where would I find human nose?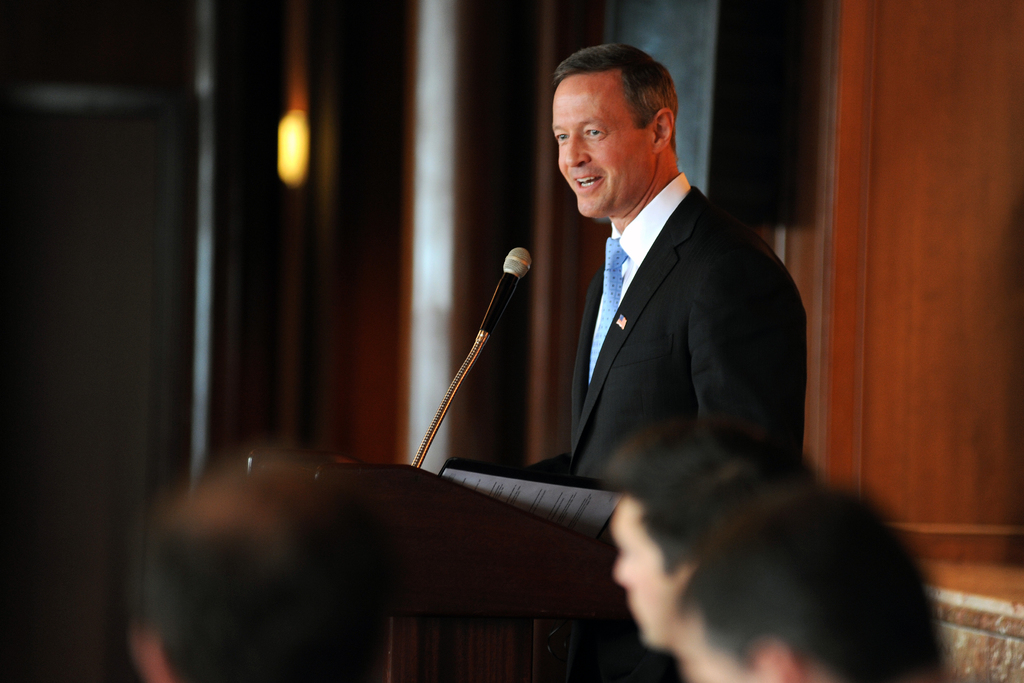
At crop(564, 128, 591, 164).
